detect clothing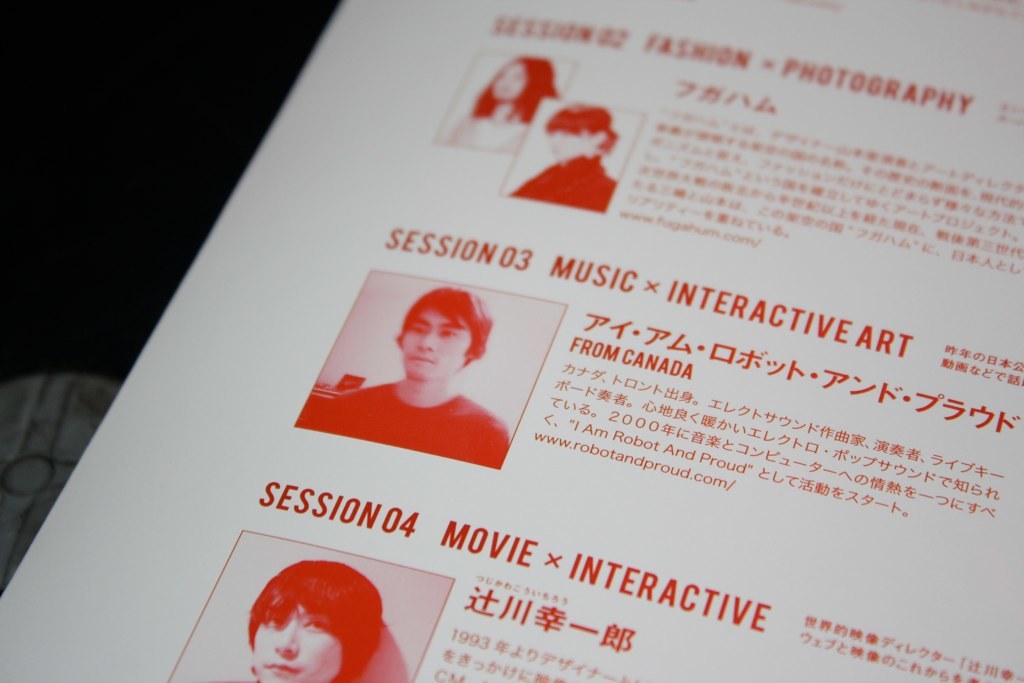
512 146 619 213
